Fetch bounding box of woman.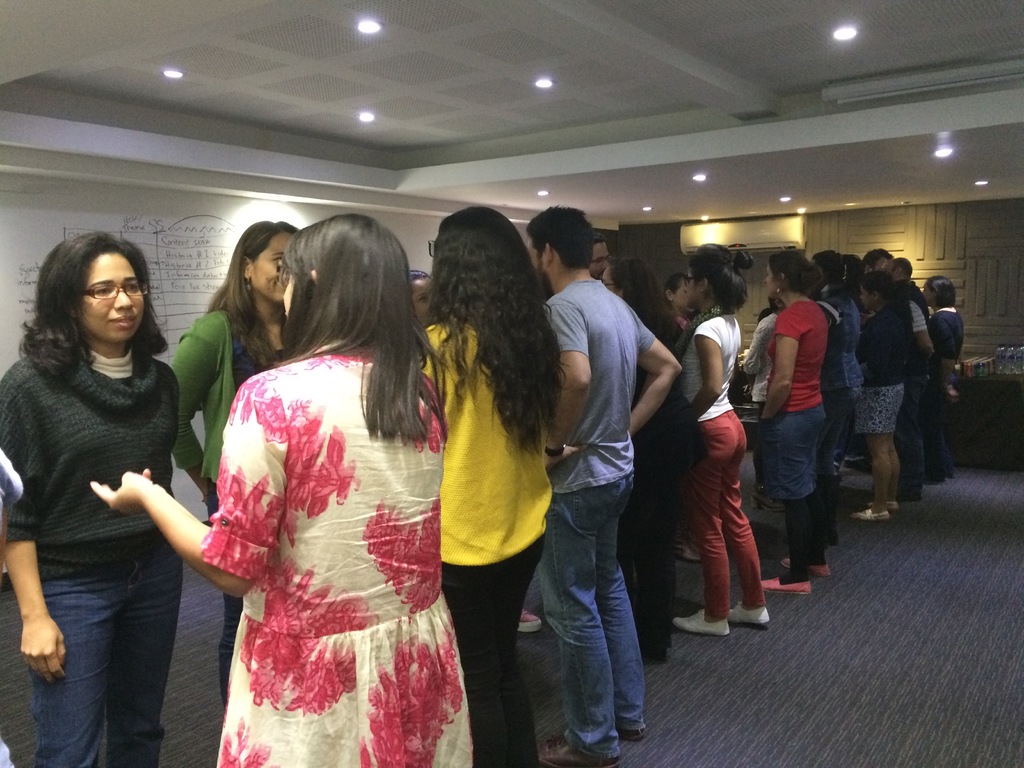
Bbox: <region>420, 195, 556, 767</region>.
